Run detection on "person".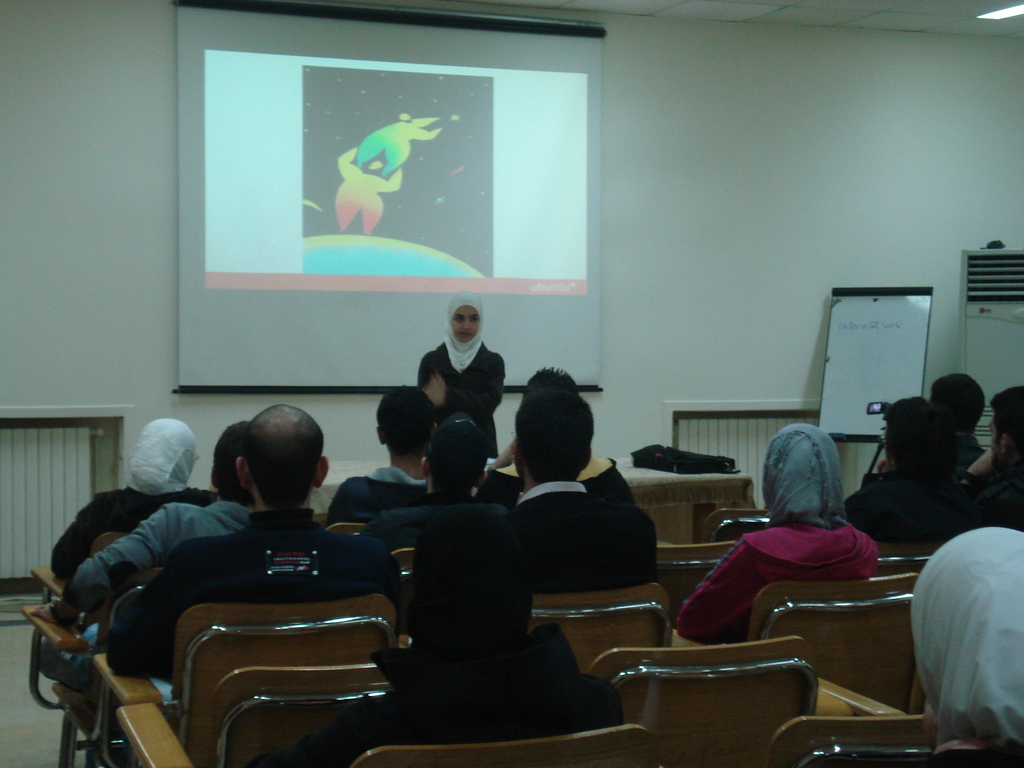
Result: Rect(456, 385, 653, 594).
